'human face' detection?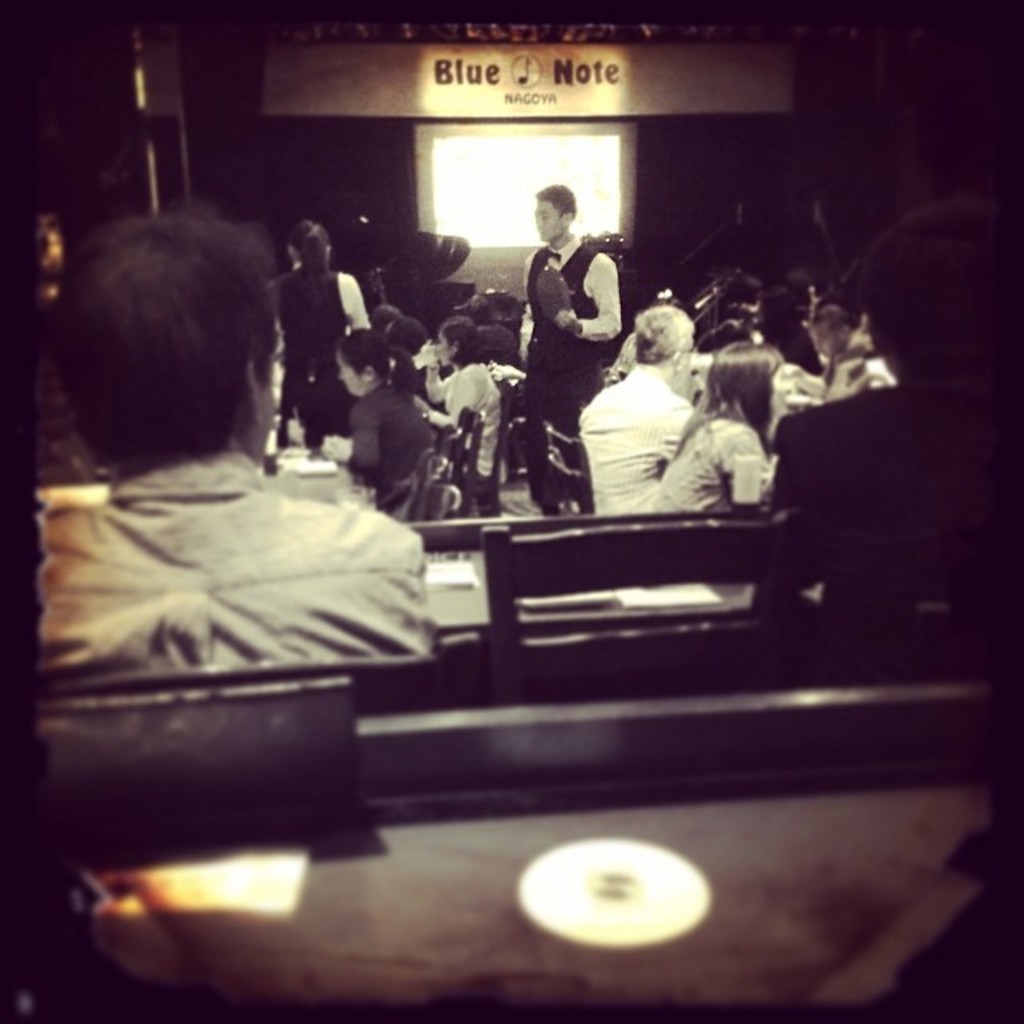
box=[336, 352, 360, 394]
